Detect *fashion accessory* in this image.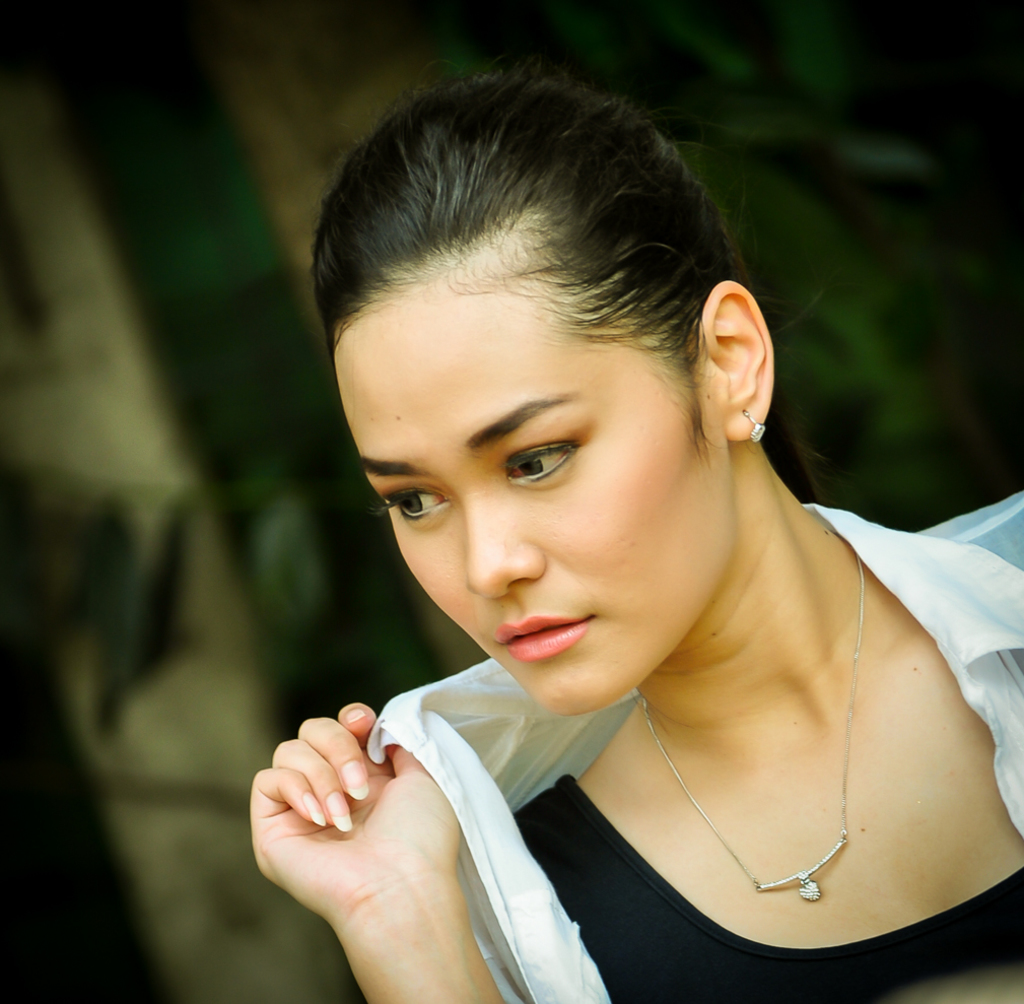
Detection: left=637, top=552, right=869, bottom=905.
